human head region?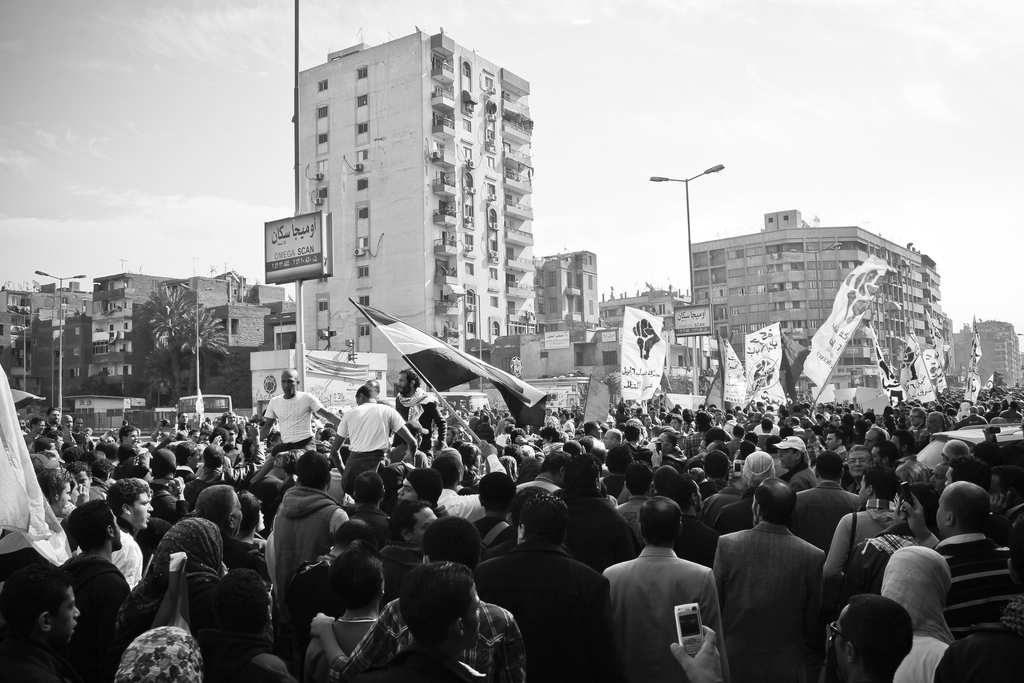
396/551/492/648
